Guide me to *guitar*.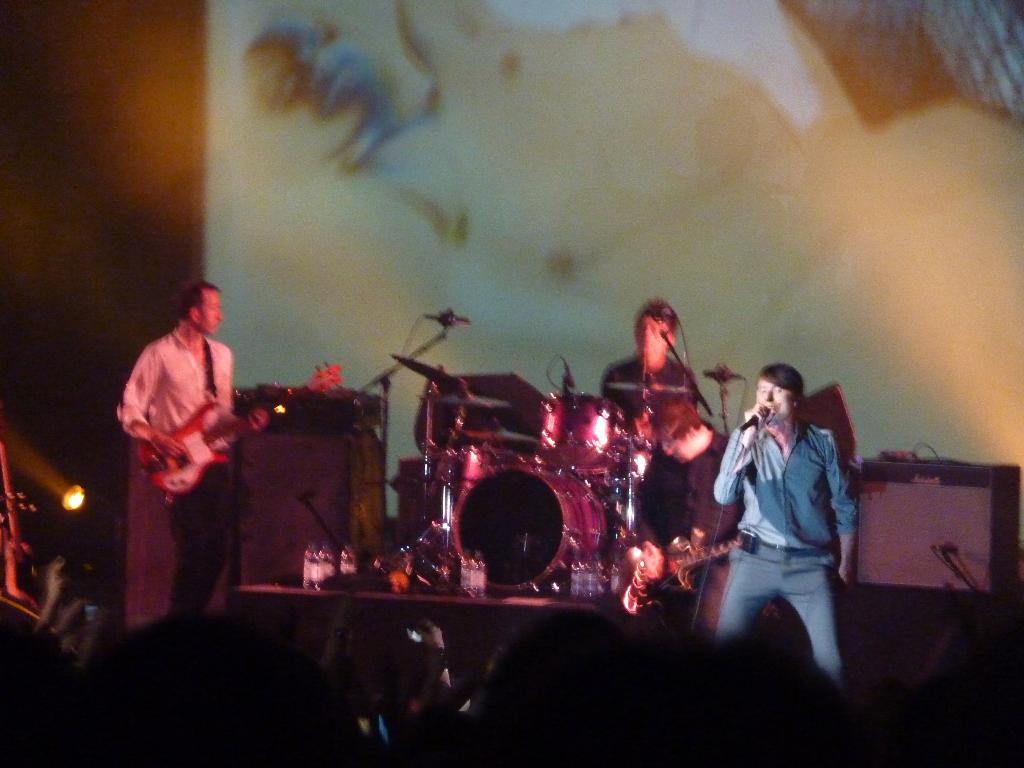
Guidance: x1=620, y1=536, x2=737, y2=616.
